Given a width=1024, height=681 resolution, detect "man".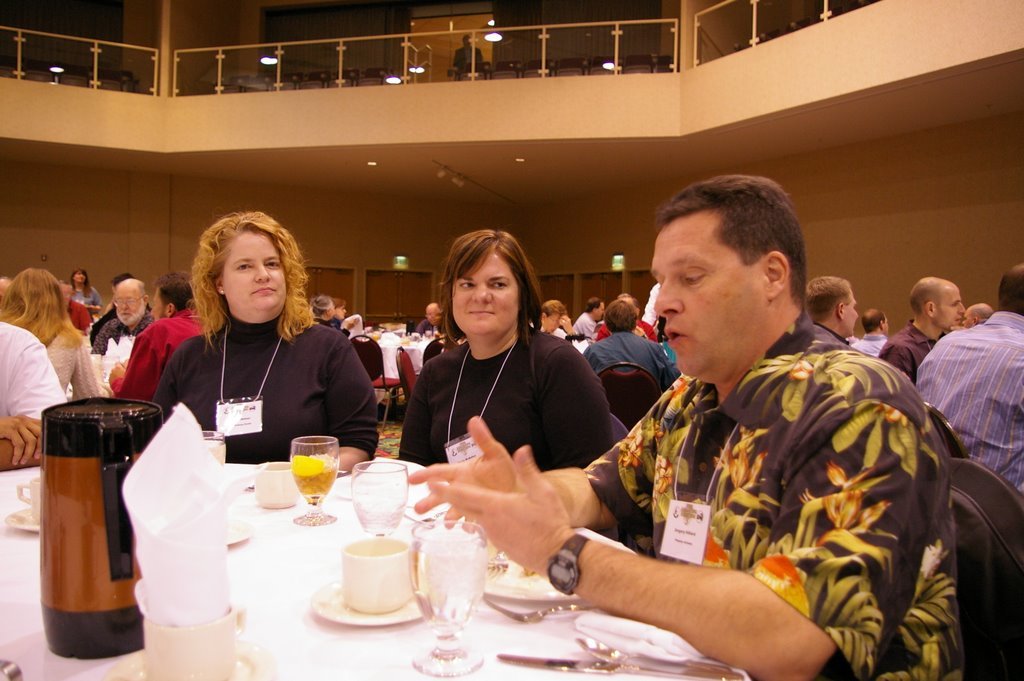
<region>904, 270, 1023, 465</region>.
